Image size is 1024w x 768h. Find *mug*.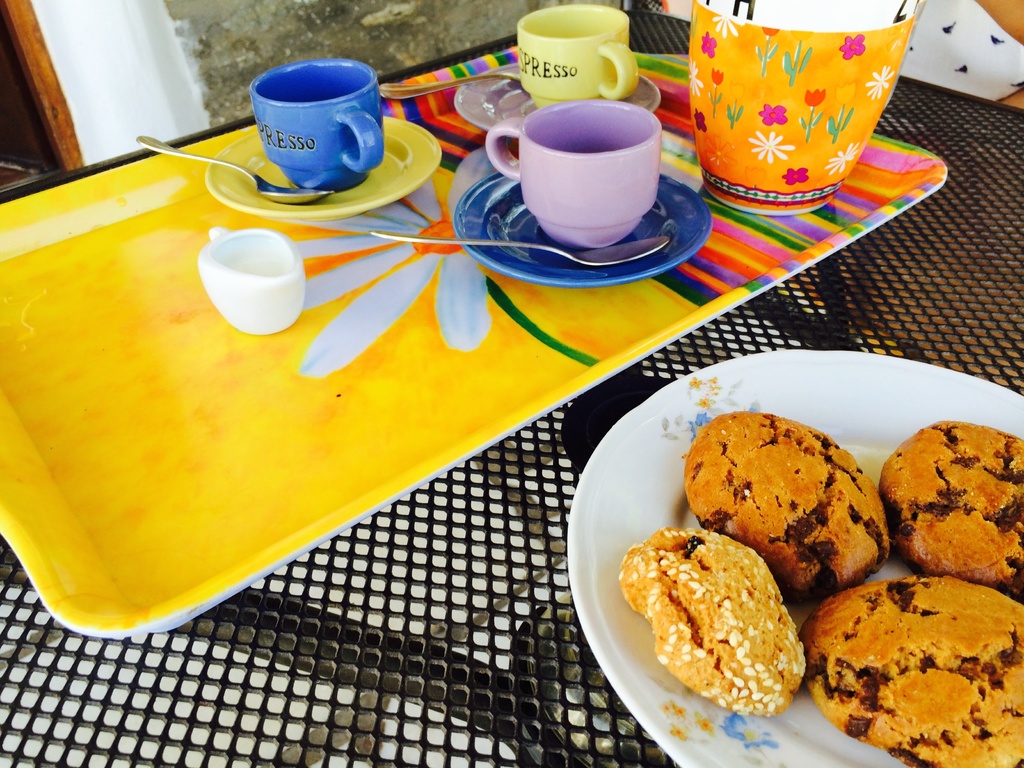
pyautogui.locateOnScreen(484, 99, 664, 248).
